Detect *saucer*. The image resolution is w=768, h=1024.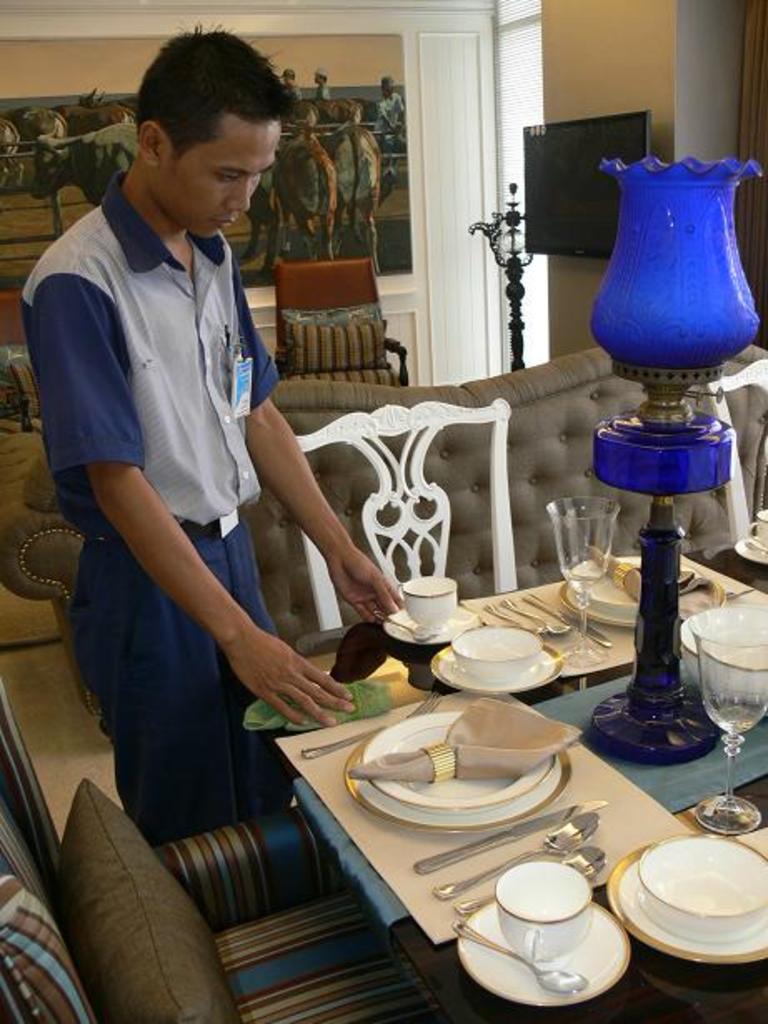
x1=456 y1=896 x2=635 y2=1007.
